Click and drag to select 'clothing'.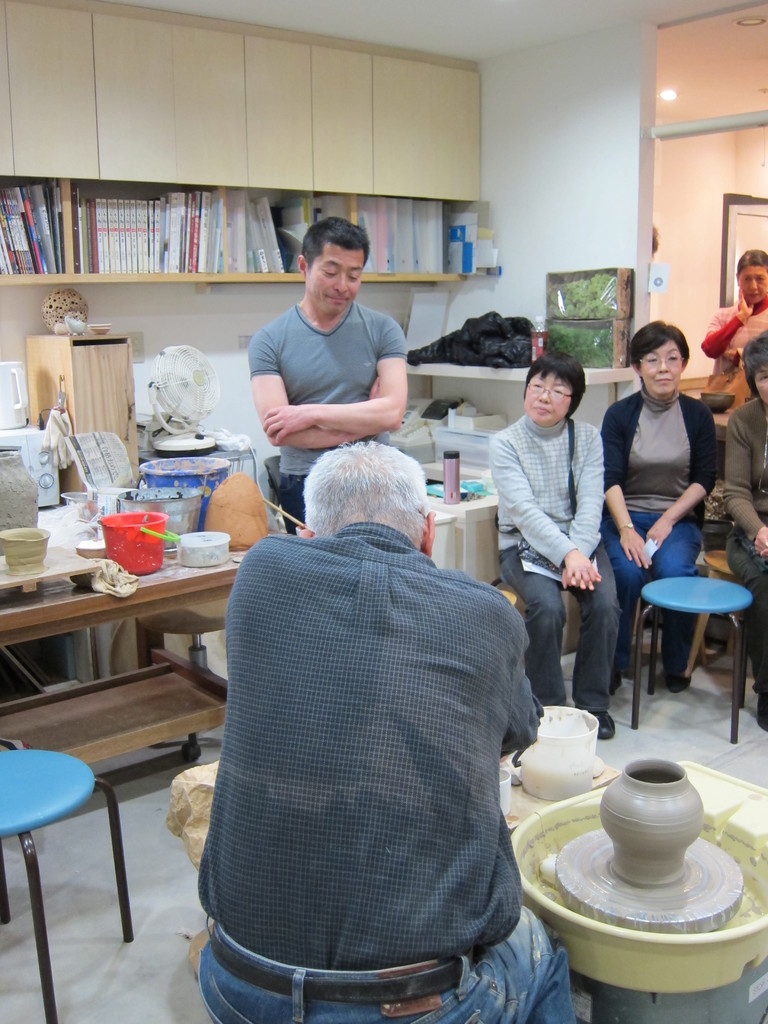
Selection: bbox=[487, 413, 625, 713].
